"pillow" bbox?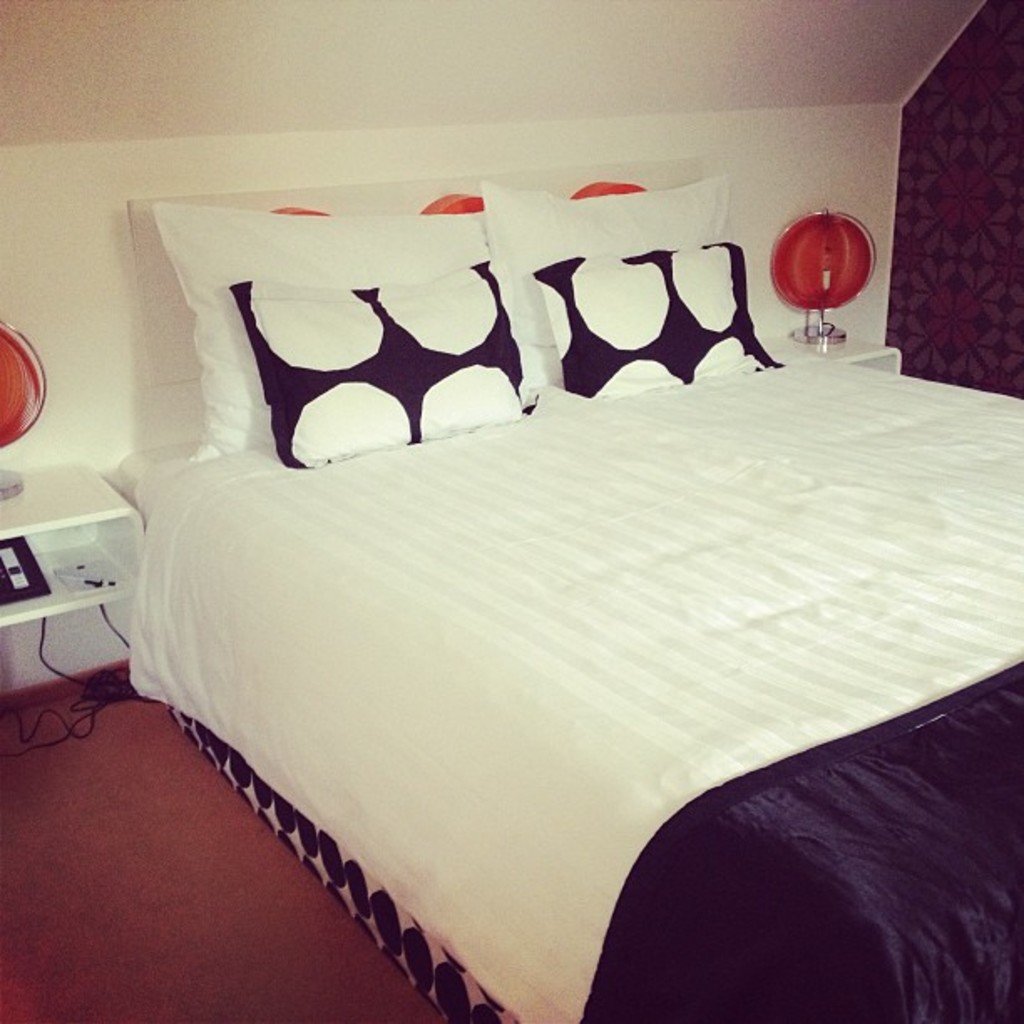
detection(485, 184, 724, 395)
